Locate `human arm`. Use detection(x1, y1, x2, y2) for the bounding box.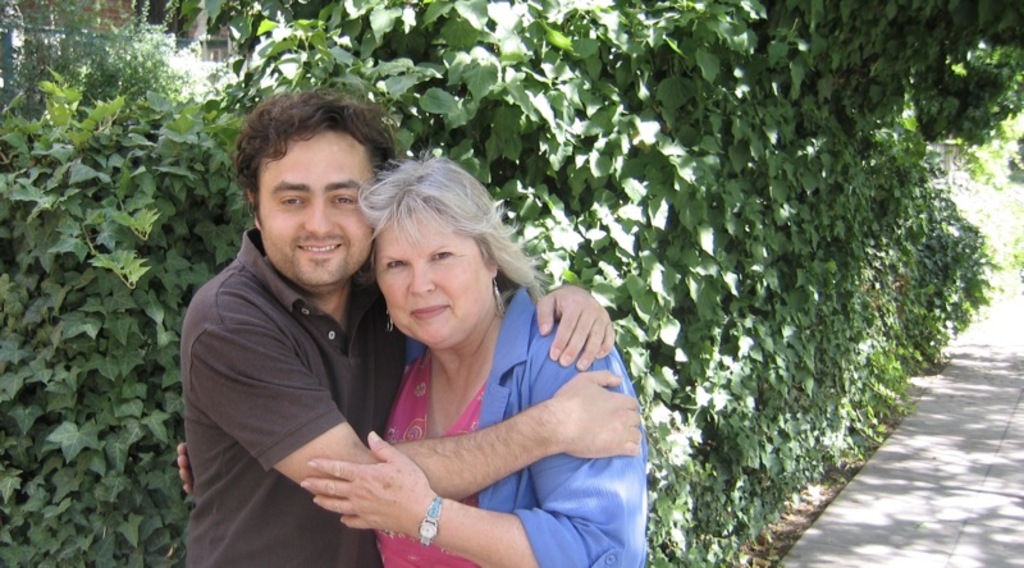
detection(172, 429, 215, 516).
